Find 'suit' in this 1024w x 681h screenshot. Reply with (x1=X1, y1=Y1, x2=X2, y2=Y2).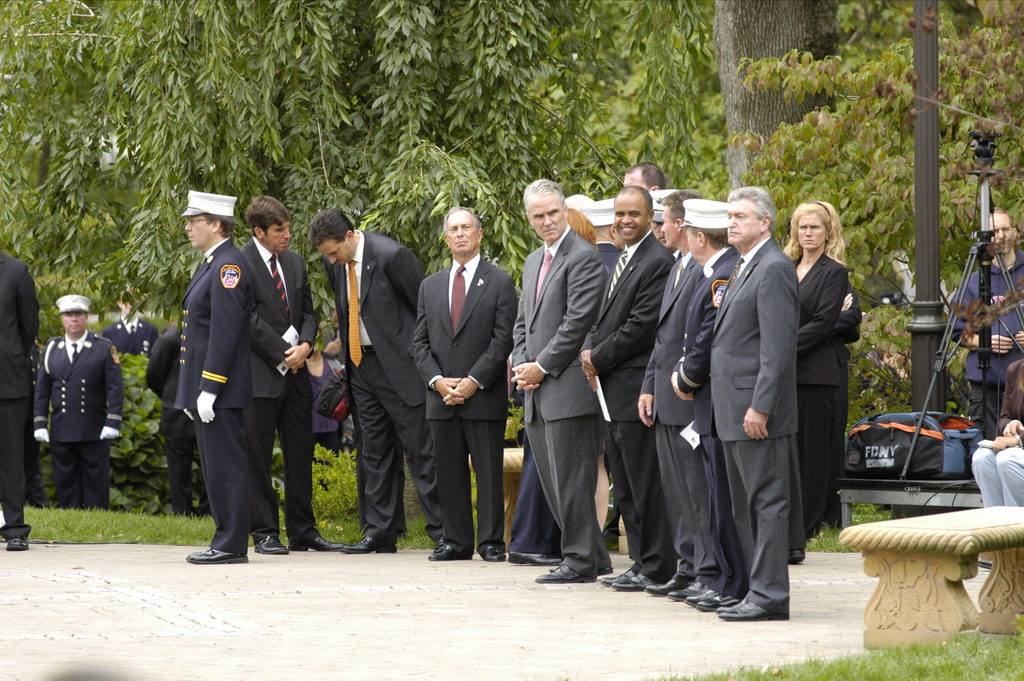
(x1=788, y1=250, x2=850, y2=552).
